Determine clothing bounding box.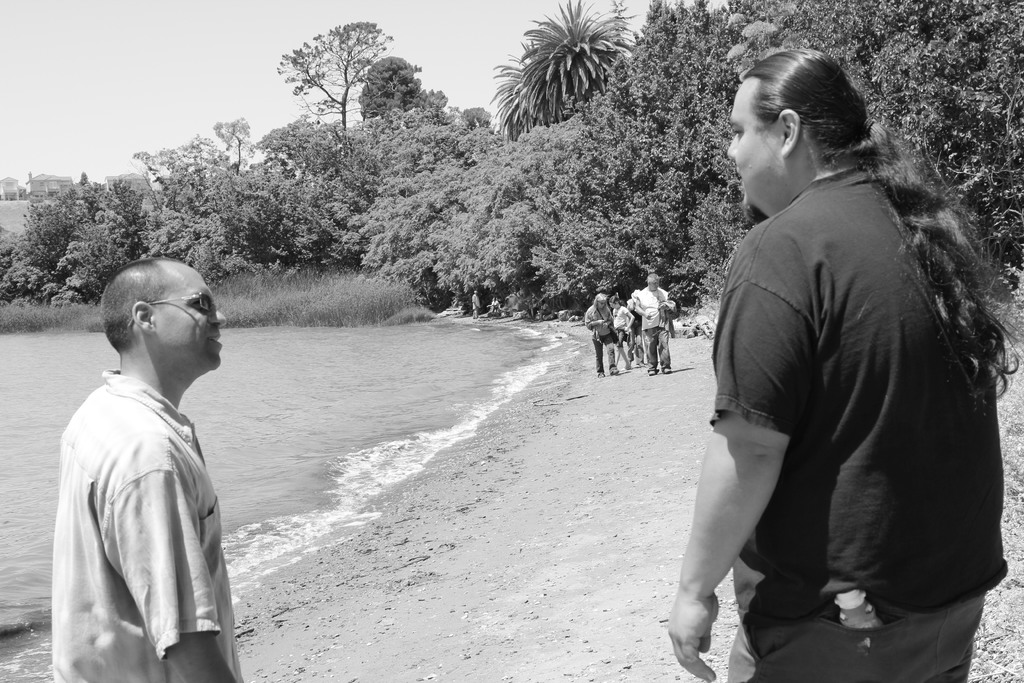
Determined: <bbox>582, 302, 615, 373</bbox>.
